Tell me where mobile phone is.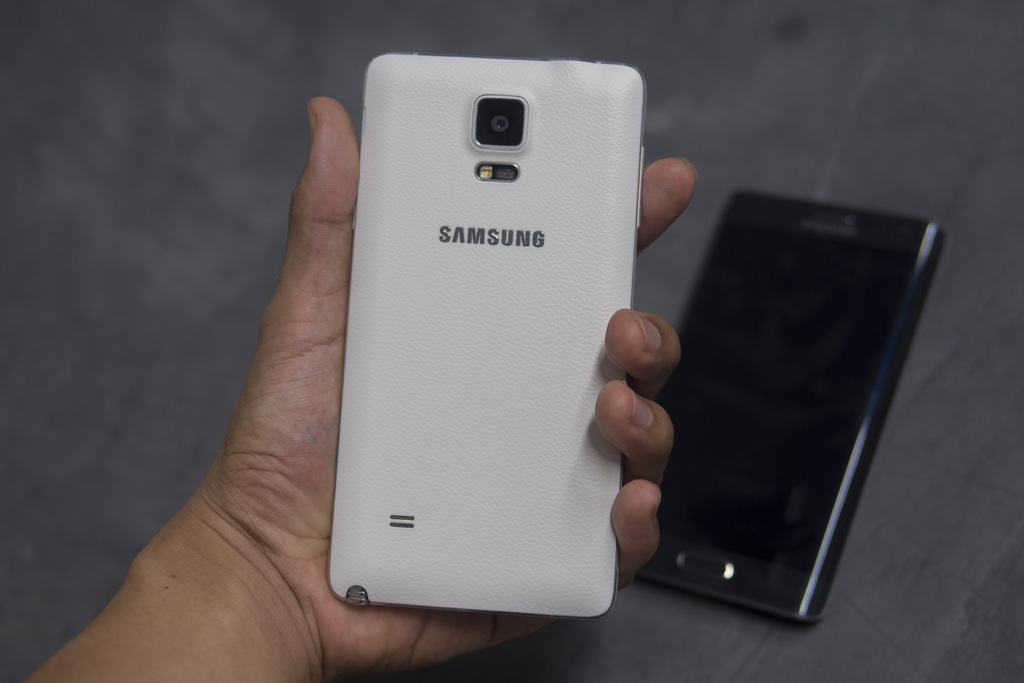
mobile phone is at bbox=(327, 51, 643, 624).
